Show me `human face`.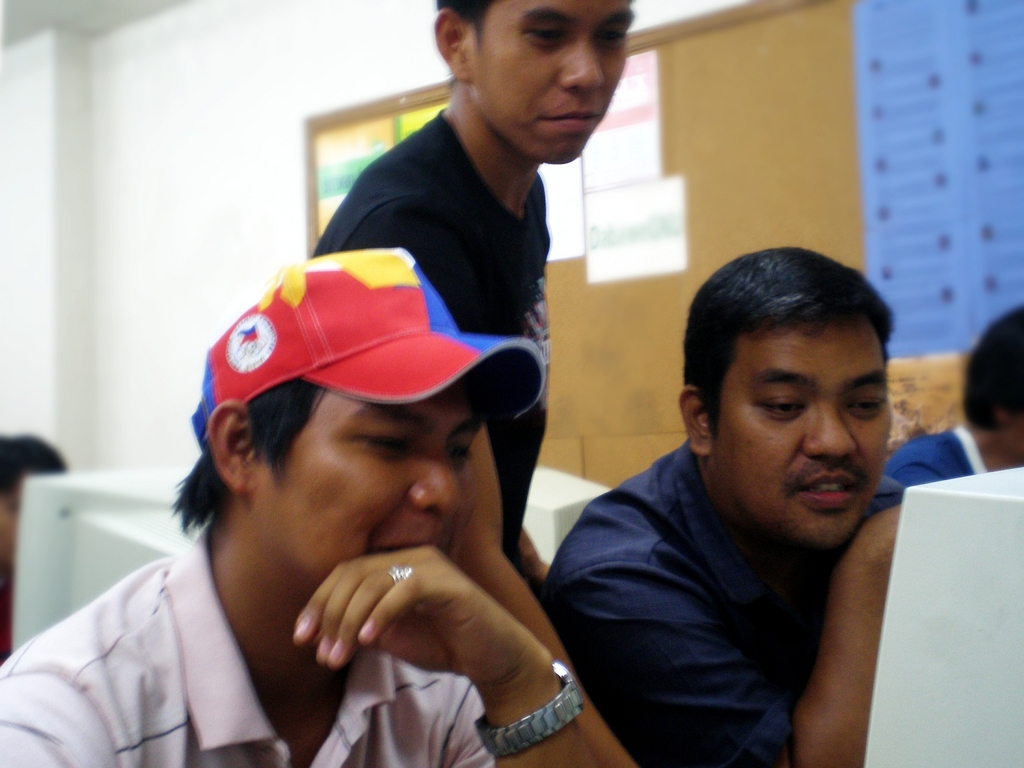
`human face` is here: pyautogui.locateOnScreen(257, 379, 511, 595).
